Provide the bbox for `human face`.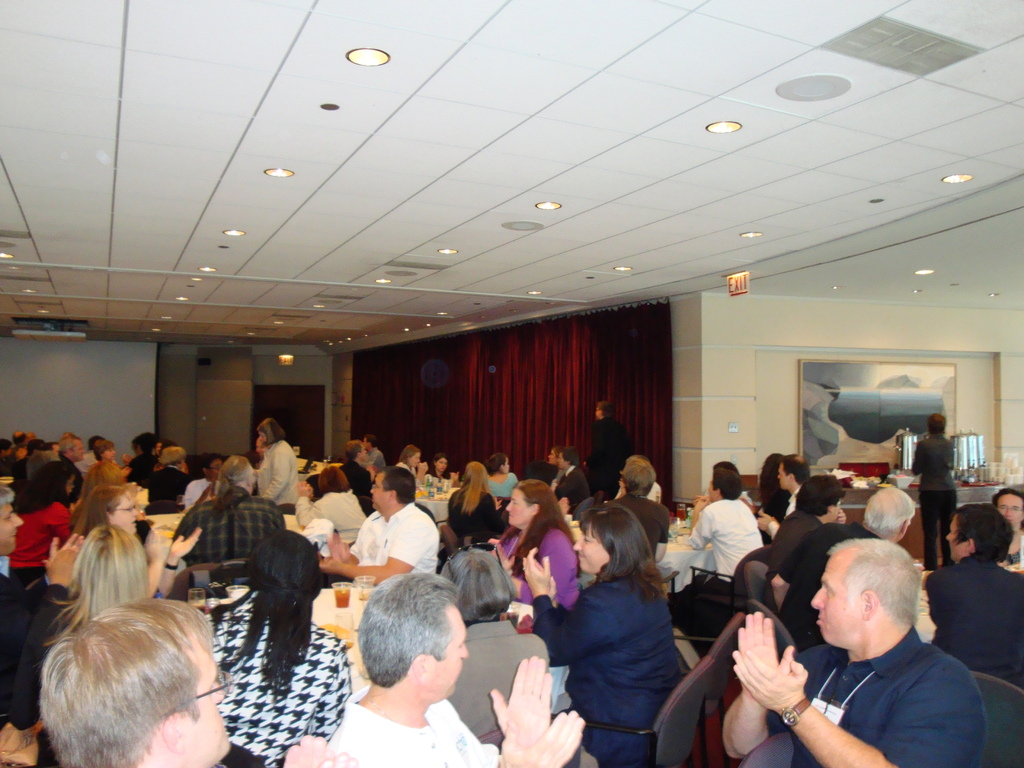
select_region(507, 488, 533, 526).
